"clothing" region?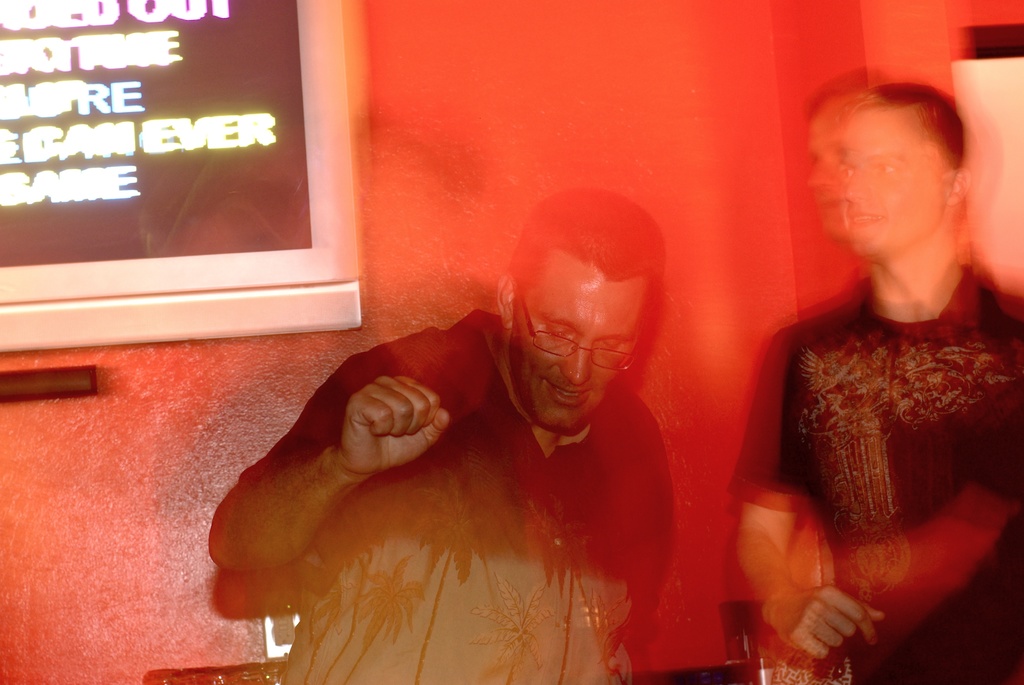
<bbox>725, 275, 1023, 684</bbox>
